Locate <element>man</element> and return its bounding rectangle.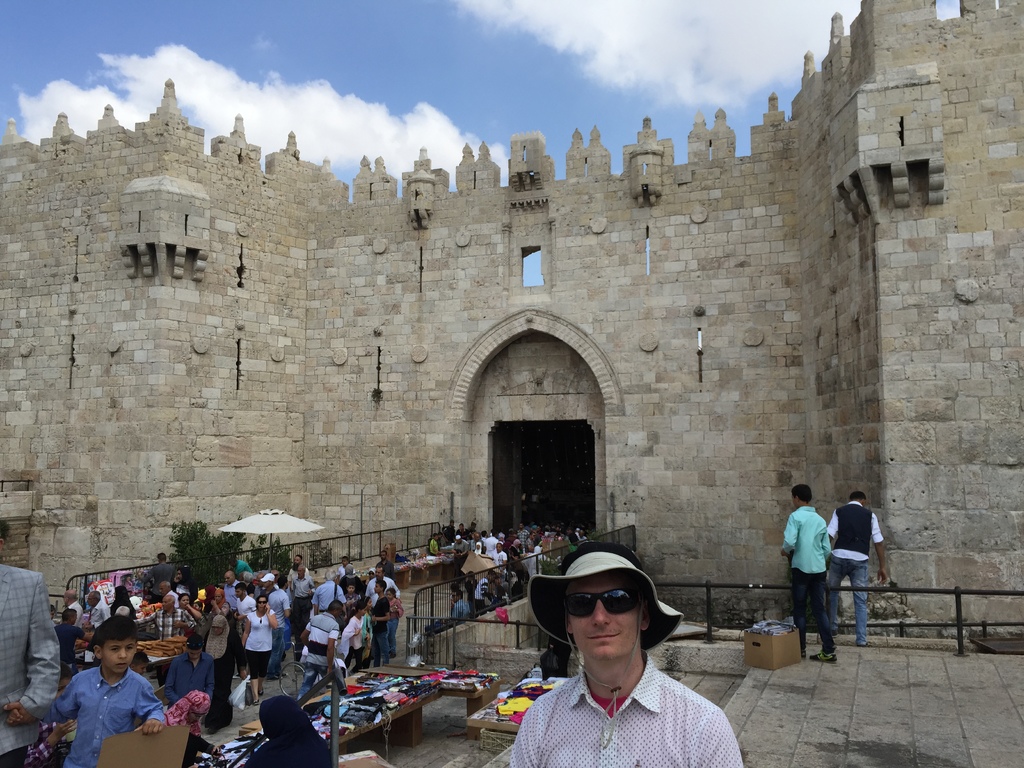
bbox=(820, 490, 888, 648).
